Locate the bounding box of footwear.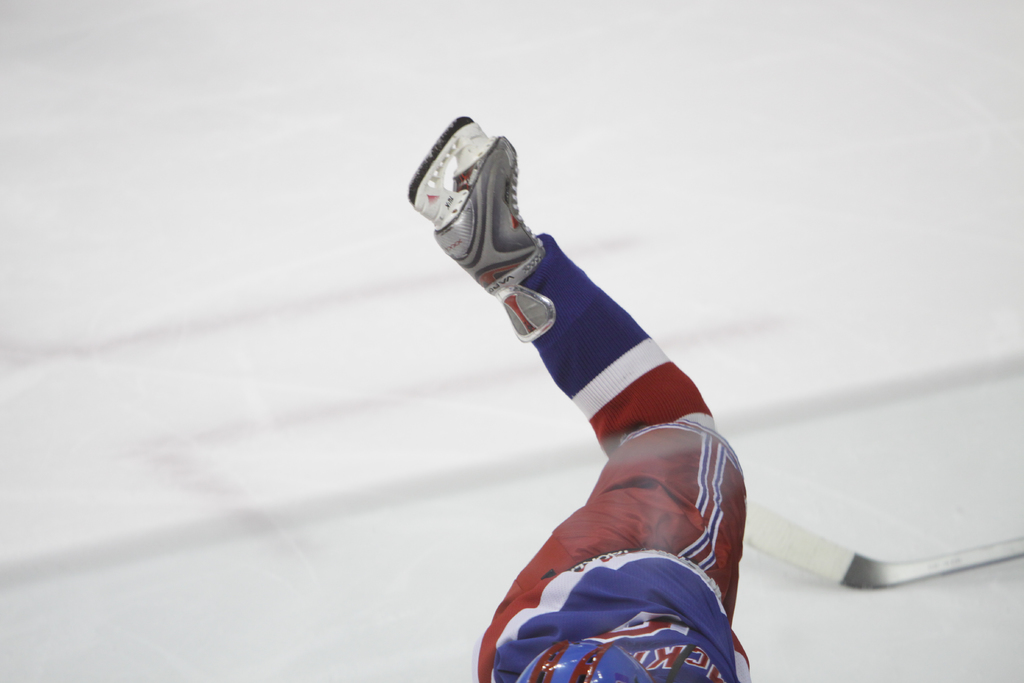
Bounding box: 401,112,547,302.
